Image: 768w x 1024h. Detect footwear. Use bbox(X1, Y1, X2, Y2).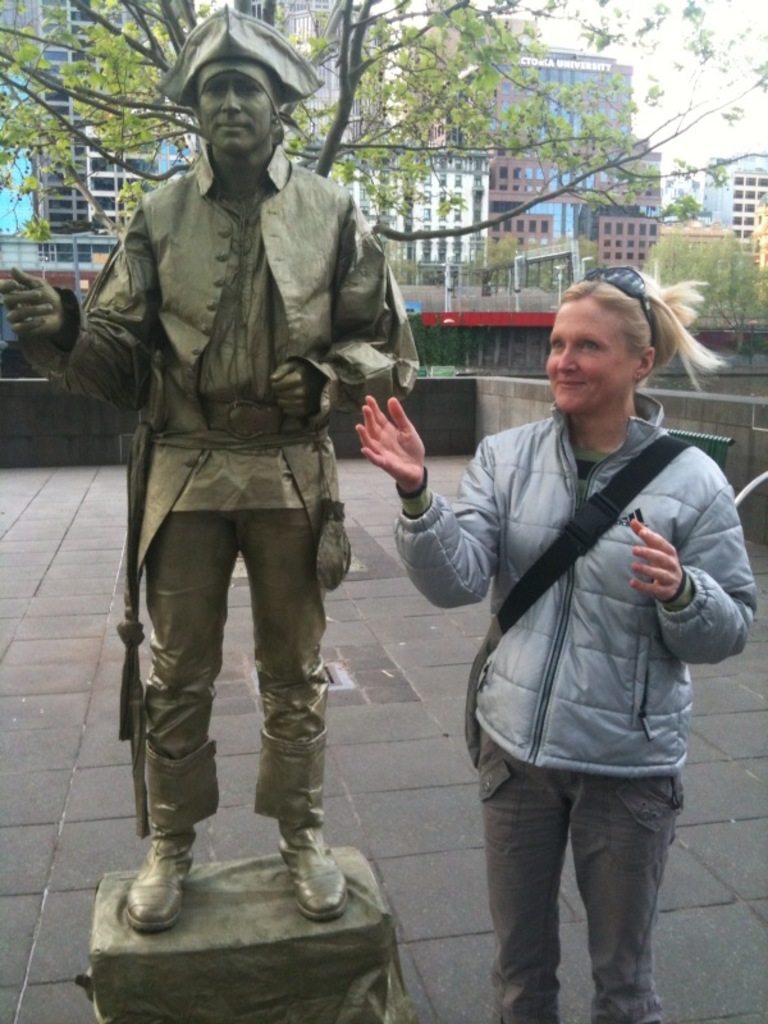
bbox(284, 832, 347, 920).
